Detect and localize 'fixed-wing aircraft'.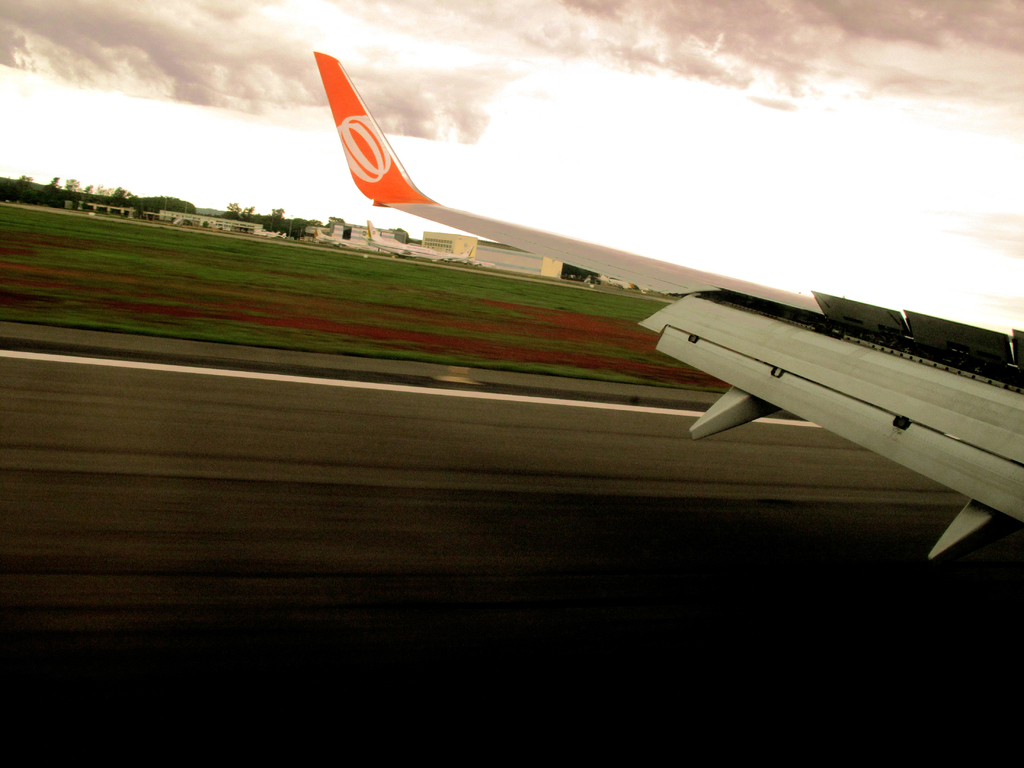
Localized at 308:47:1023:569.
